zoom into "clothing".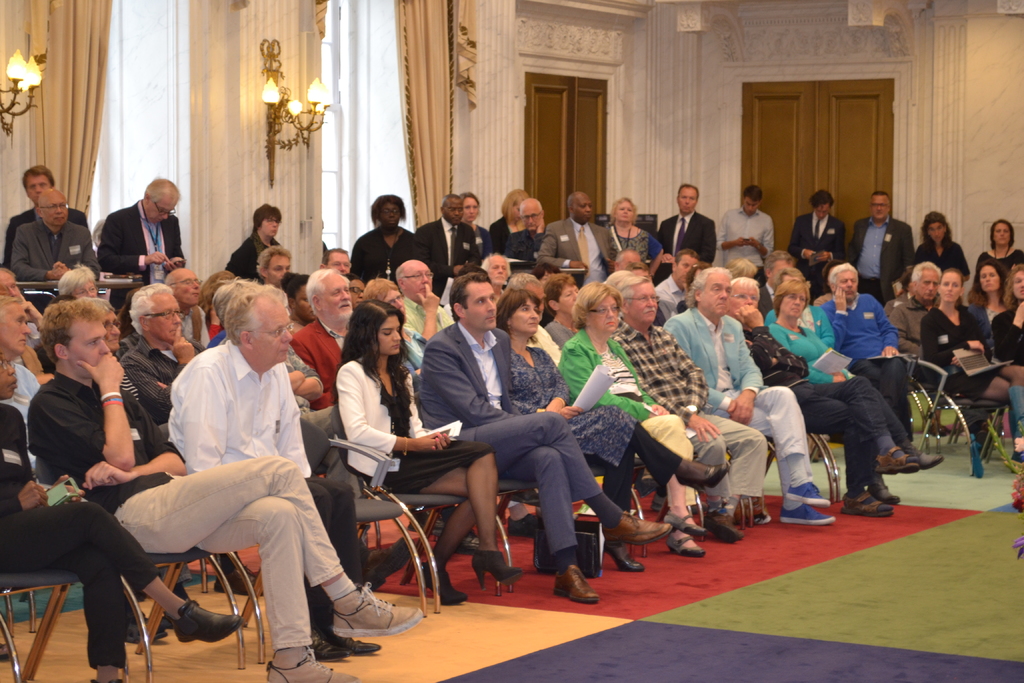
Zoom target: (785, 210, 849, 300).
